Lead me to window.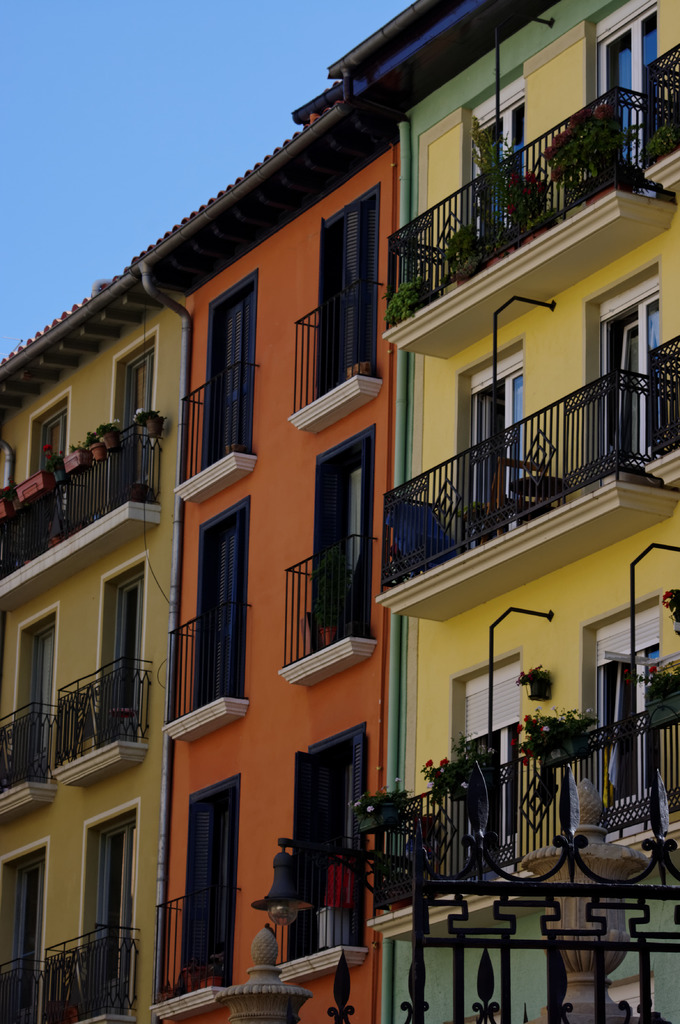
Lead to [52, 787, 142, 982].
